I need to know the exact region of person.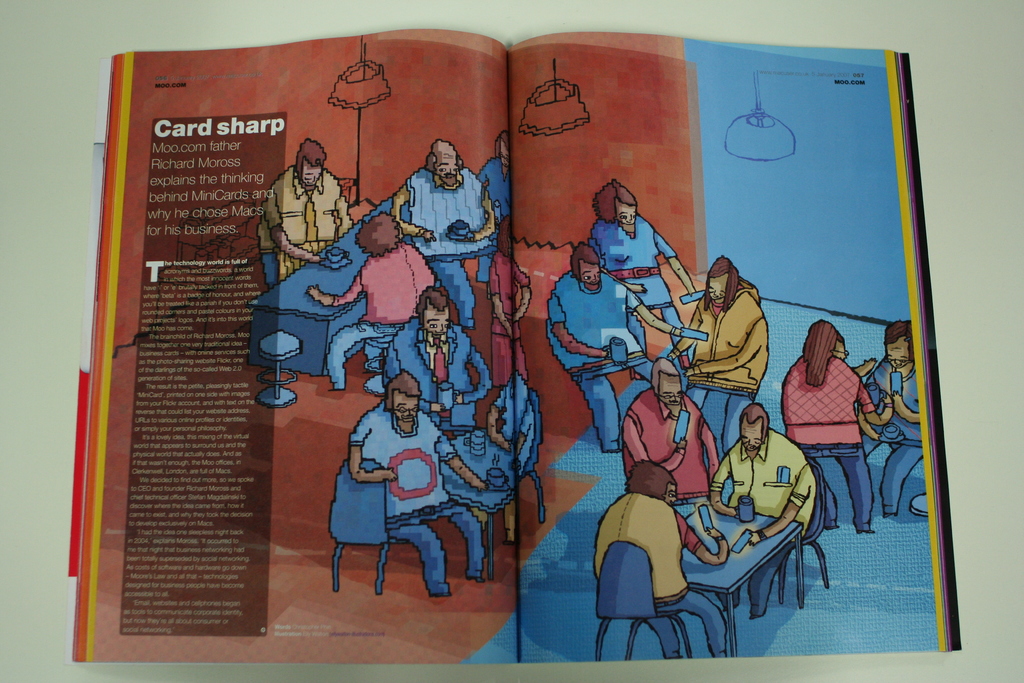
Region: pyautogui.locateOnScreen(854, 317, 929, 516).
